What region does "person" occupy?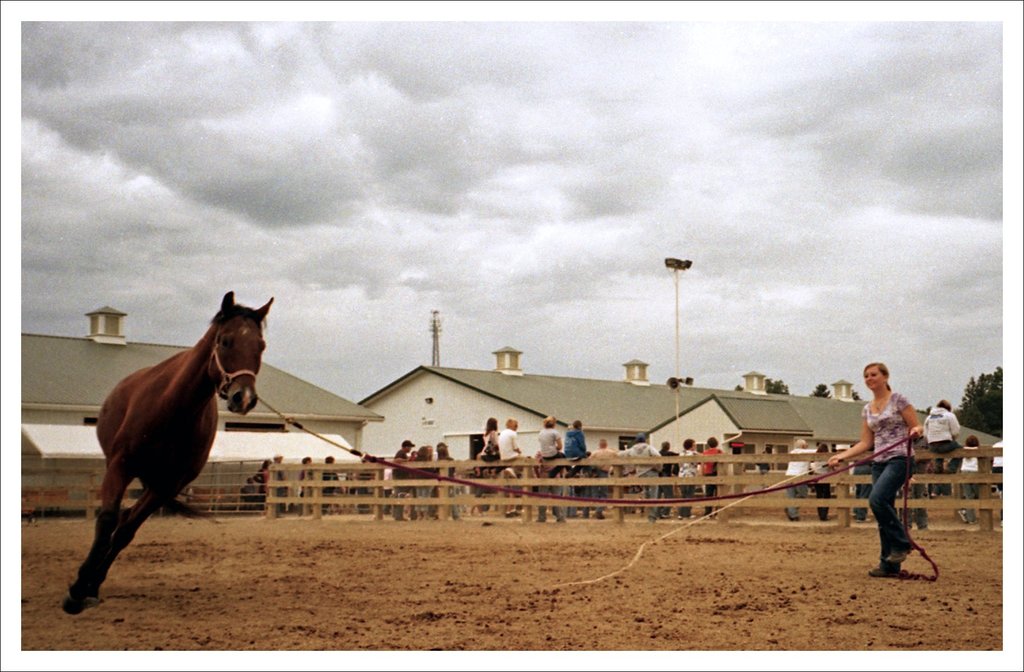
detection(390, 436, 417, 526).
